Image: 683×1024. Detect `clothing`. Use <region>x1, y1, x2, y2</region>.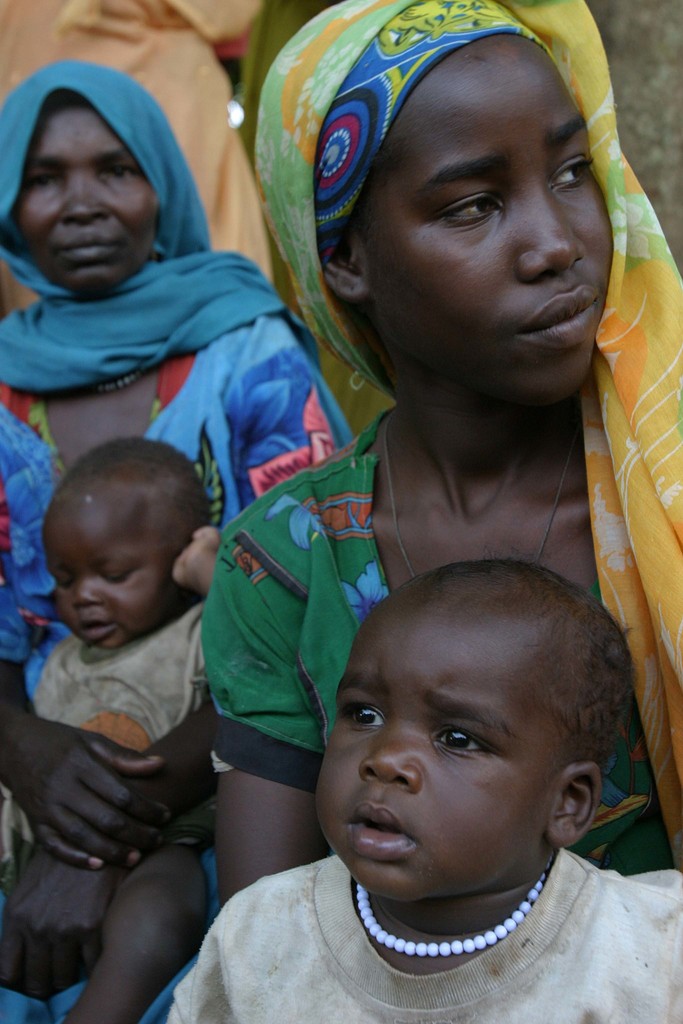
<region>0, 64, 363, 708</region>.
